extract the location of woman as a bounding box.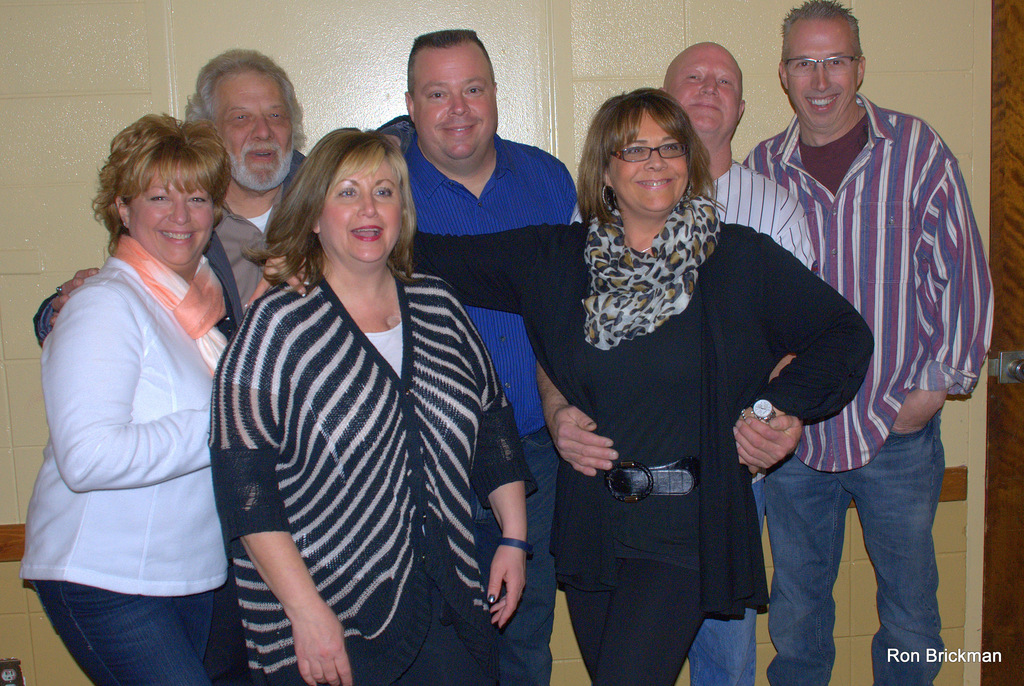
[left=240, top=86, right=884, bottom=685].
